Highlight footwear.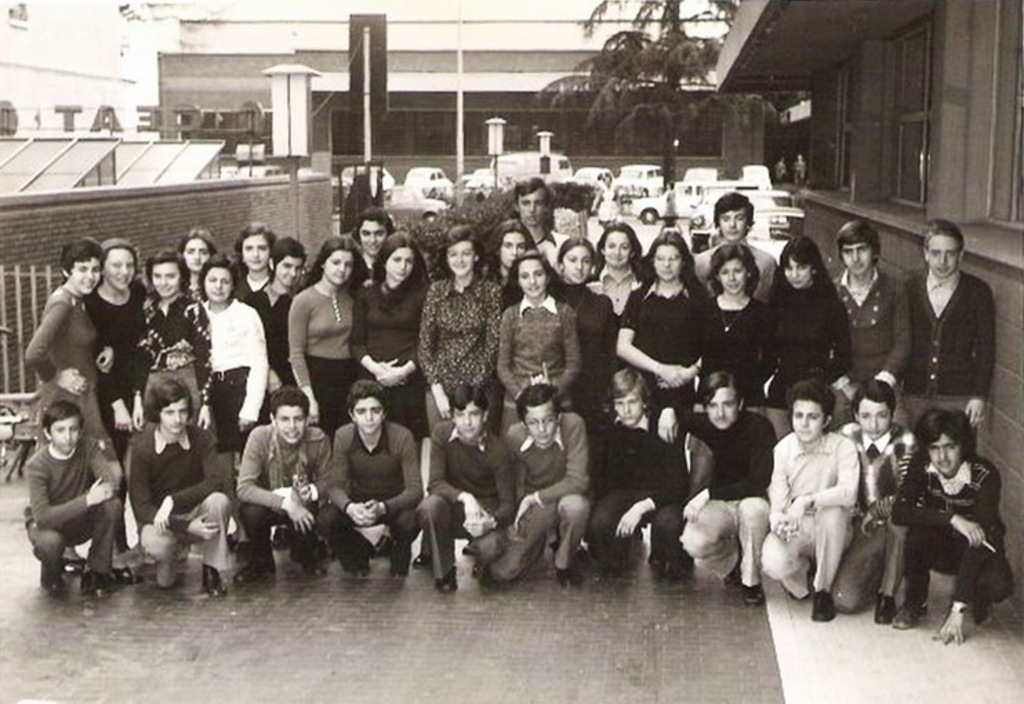
Highlighted region: <region>809, 592, 835, 617</region>.
